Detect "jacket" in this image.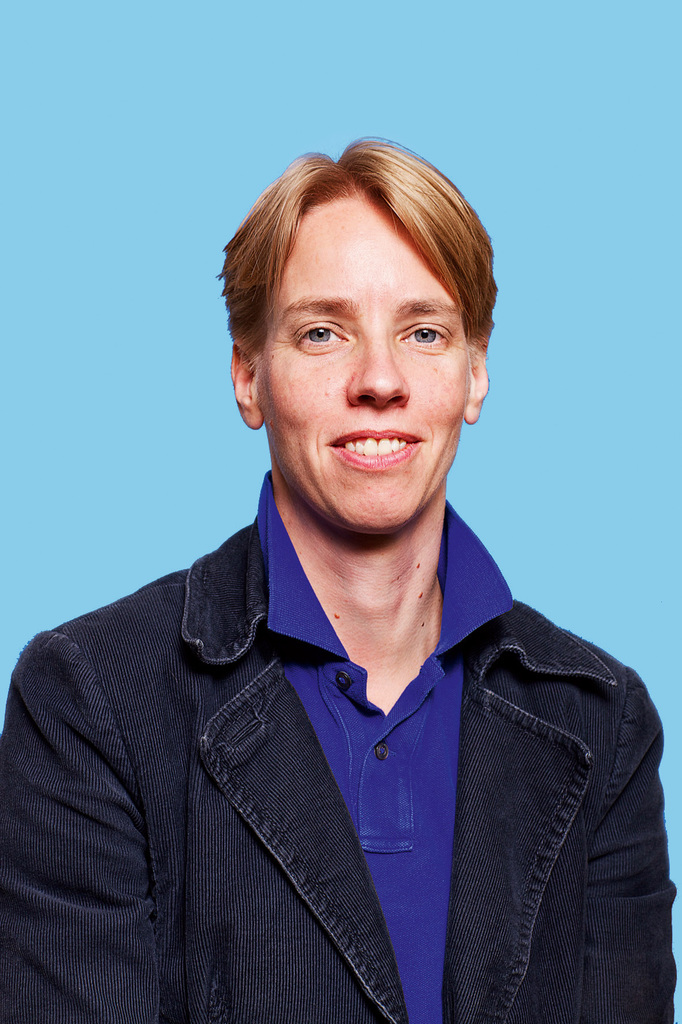
Detection: [0, 522, 681, 1023].
